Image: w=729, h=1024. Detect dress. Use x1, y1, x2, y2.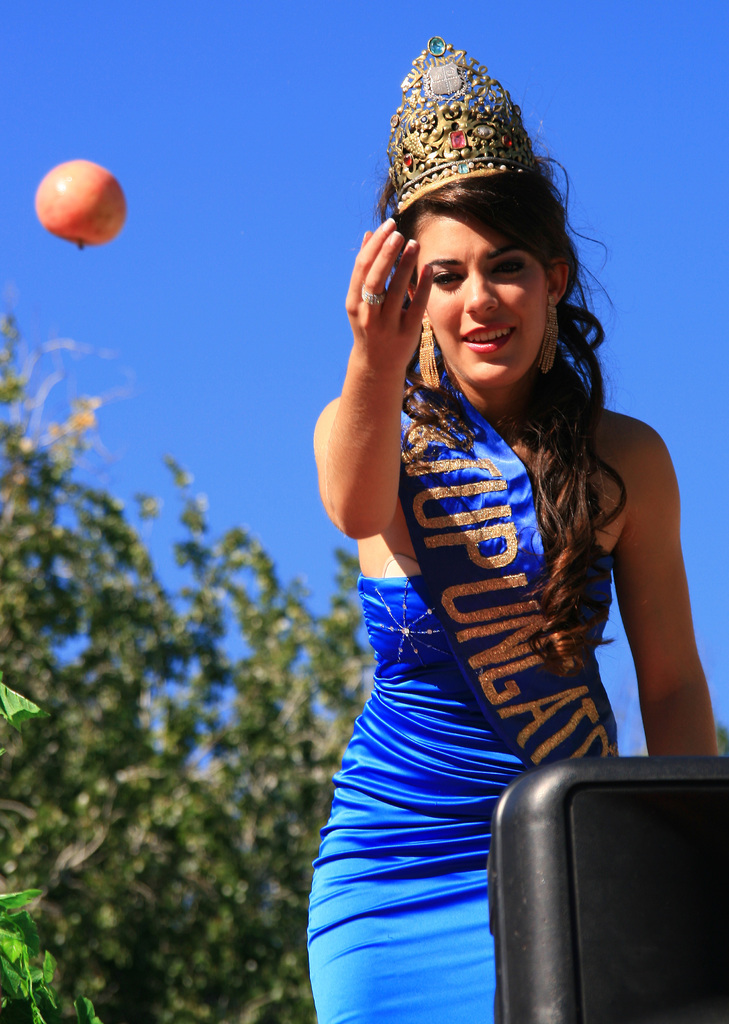
310, 448, 569, 984.
